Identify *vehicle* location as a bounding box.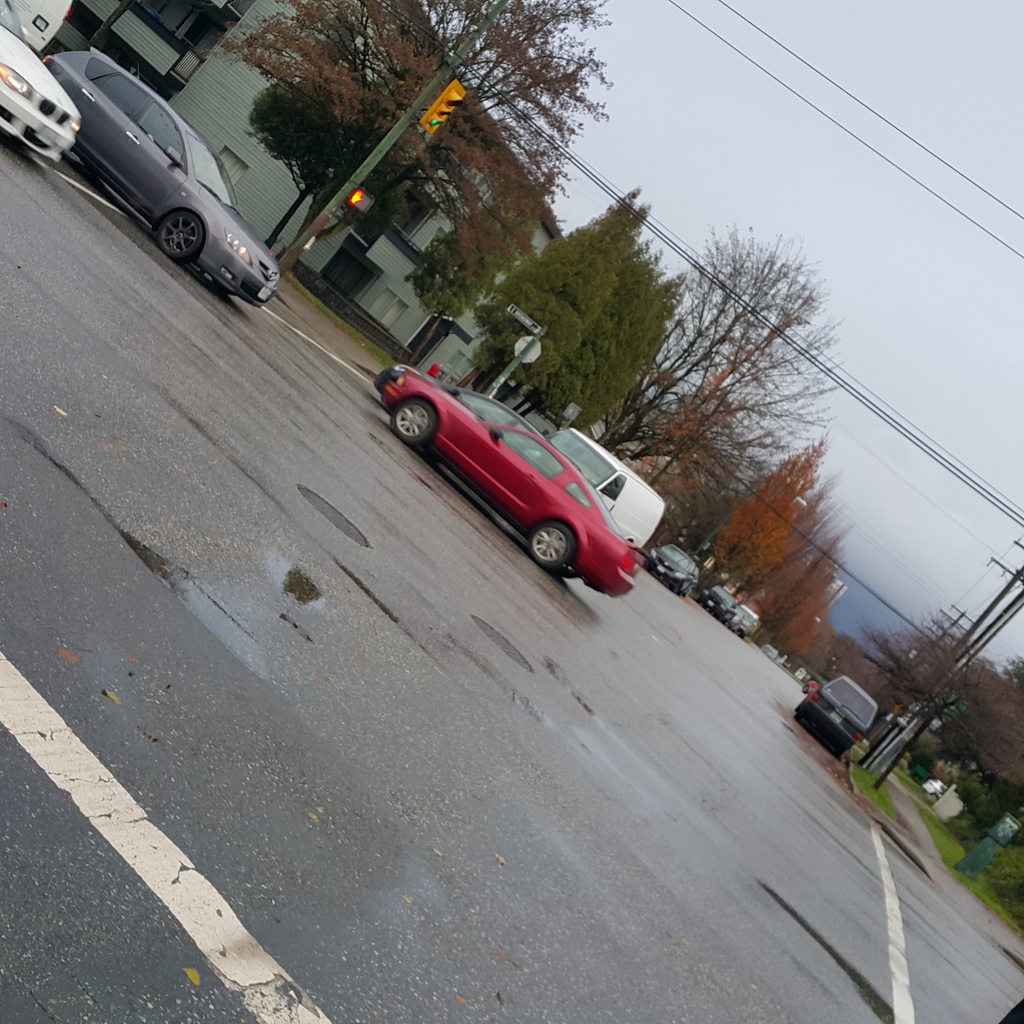
crop(0, 0, 88, 168).
